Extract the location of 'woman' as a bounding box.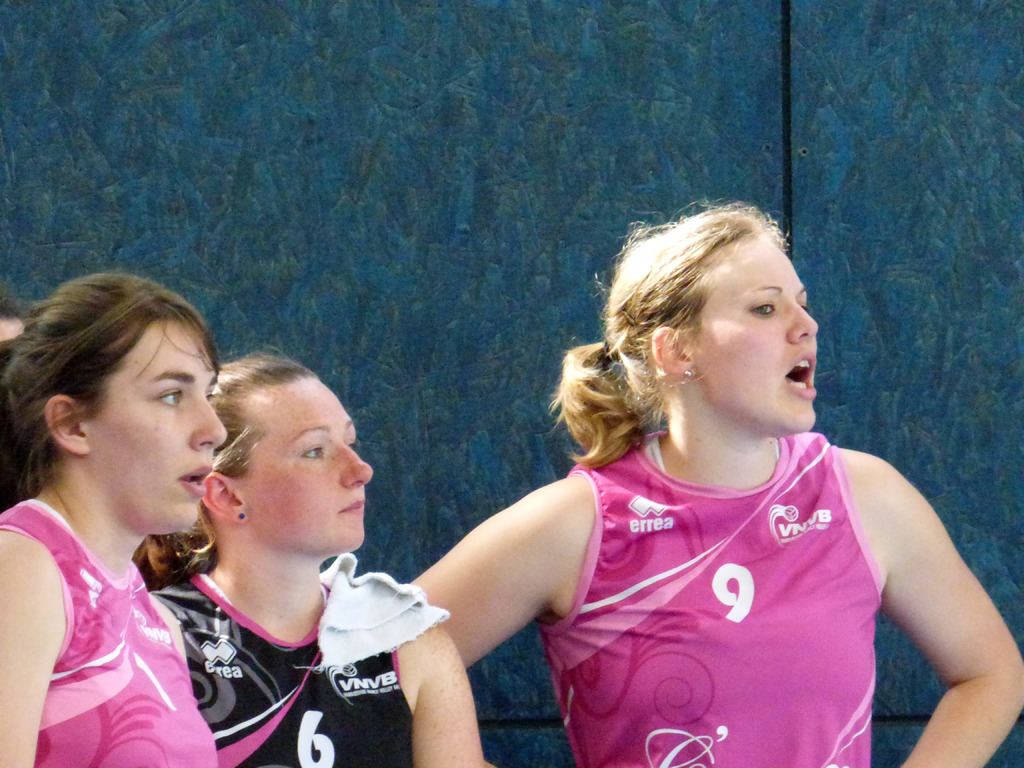
box=[128, 345, 499, 767].
